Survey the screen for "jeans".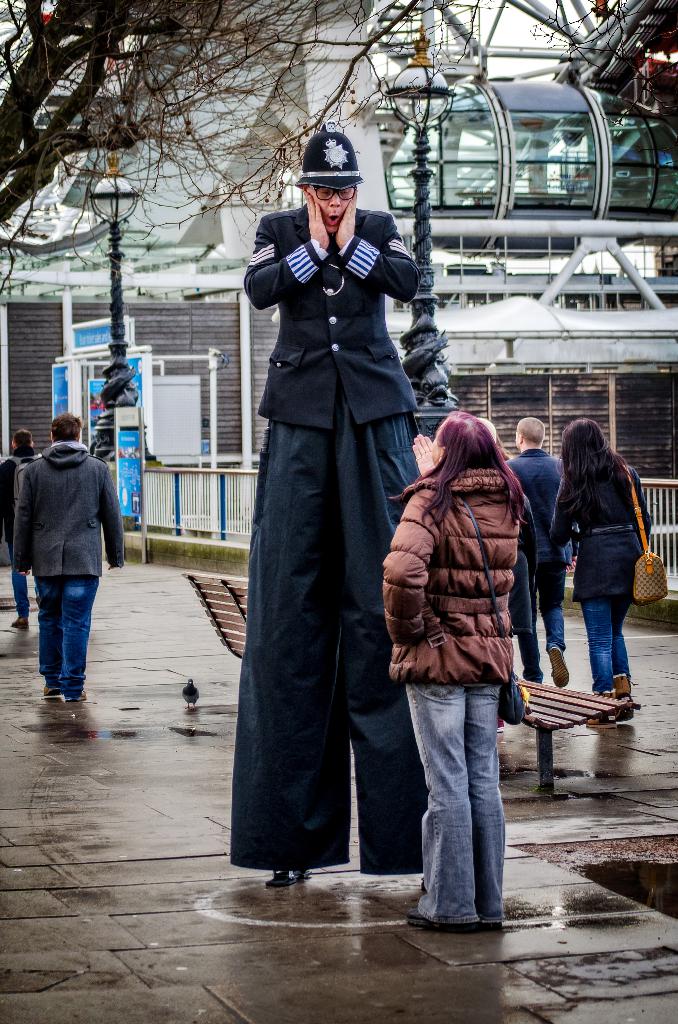
Survey found: l=581, t=597, r=629, b=690.
